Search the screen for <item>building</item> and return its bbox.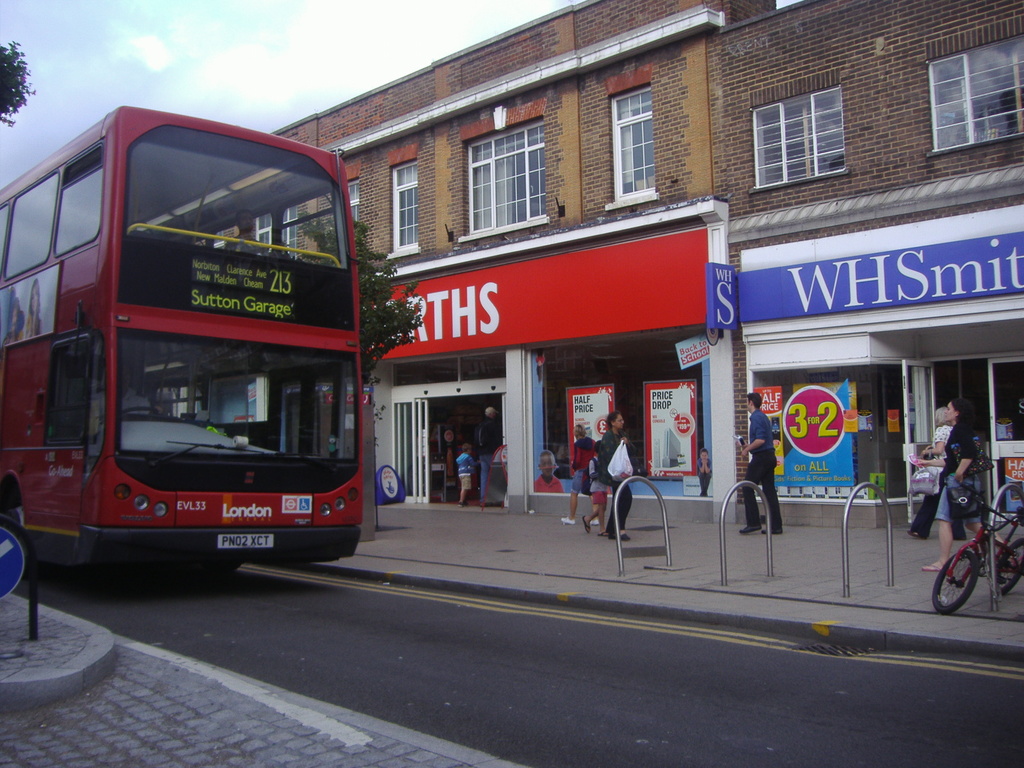
Found: 719,0,1022,540.
